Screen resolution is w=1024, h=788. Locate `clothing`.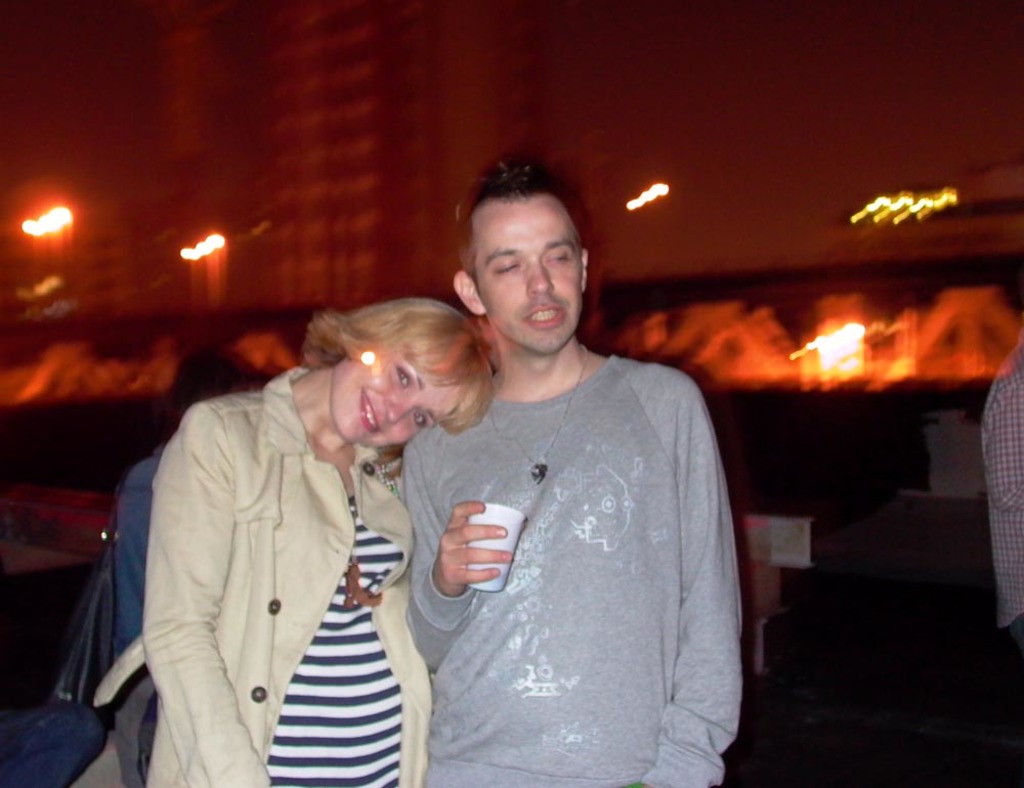
box(404, 358, 744, 787).
